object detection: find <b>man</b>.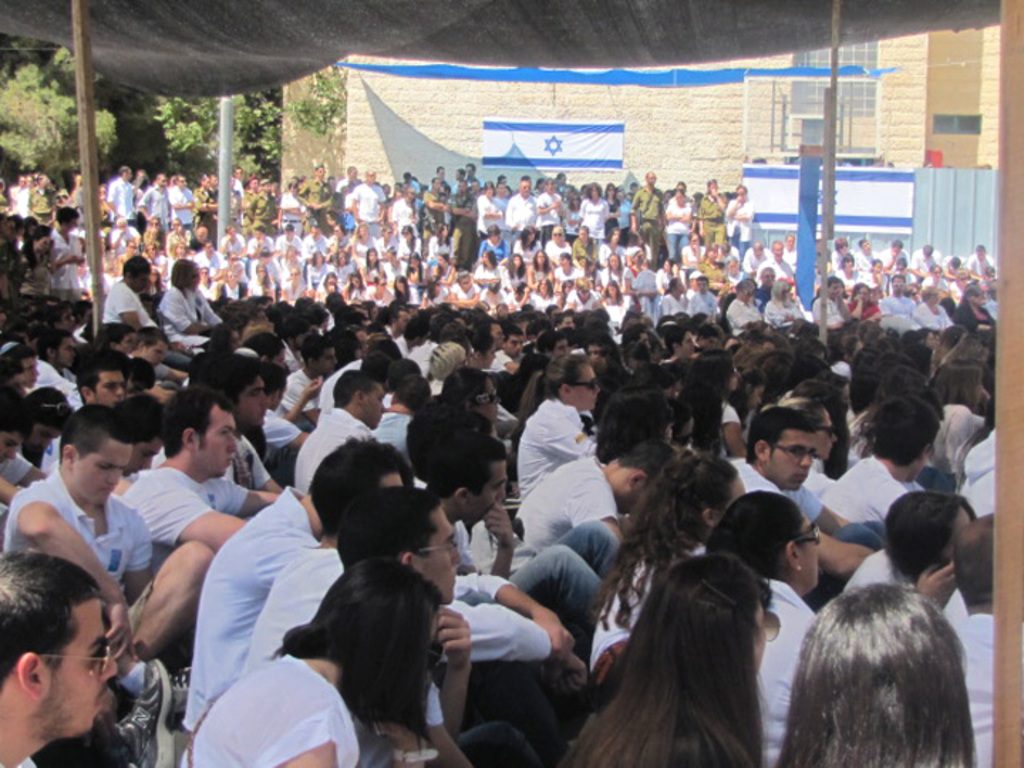
bbox=[782, 228, 795, 269].
